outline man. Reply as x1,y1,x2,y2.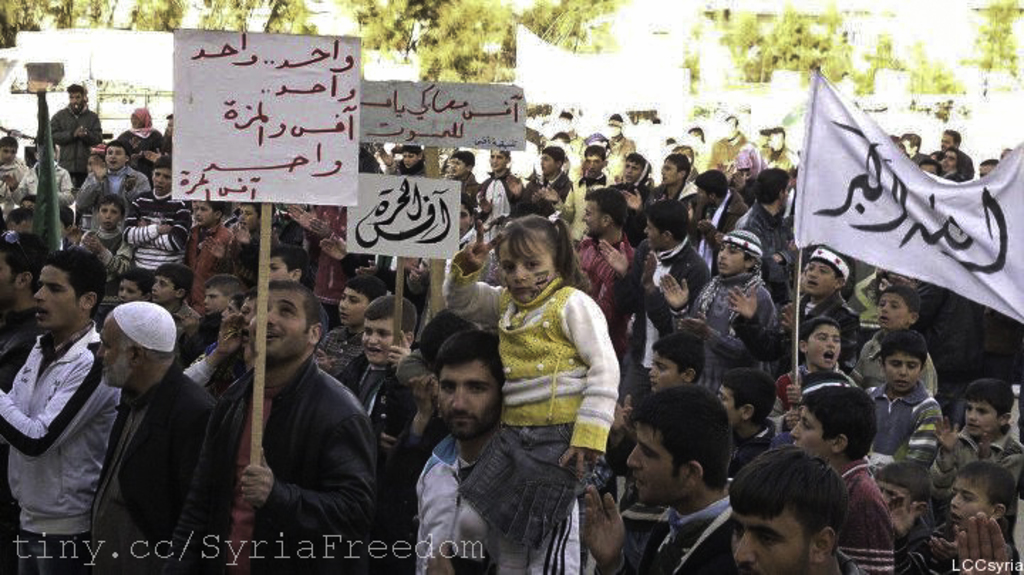
243,249,323,293.
